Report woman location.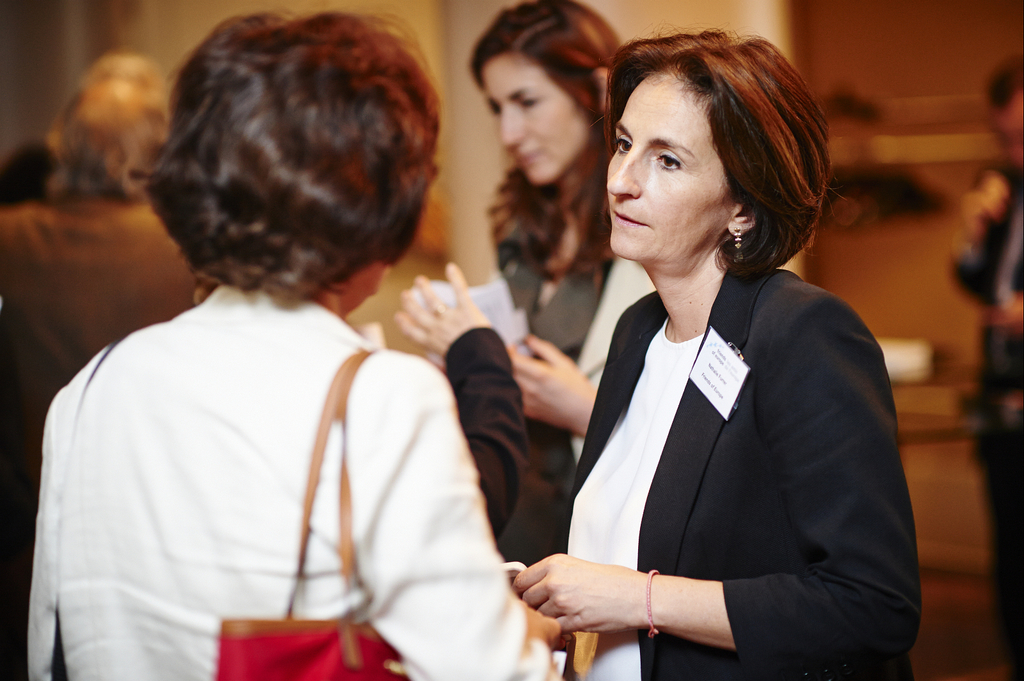
Report: {"left": 24, "top": 6, "right": 554, "bottom": 680}.
